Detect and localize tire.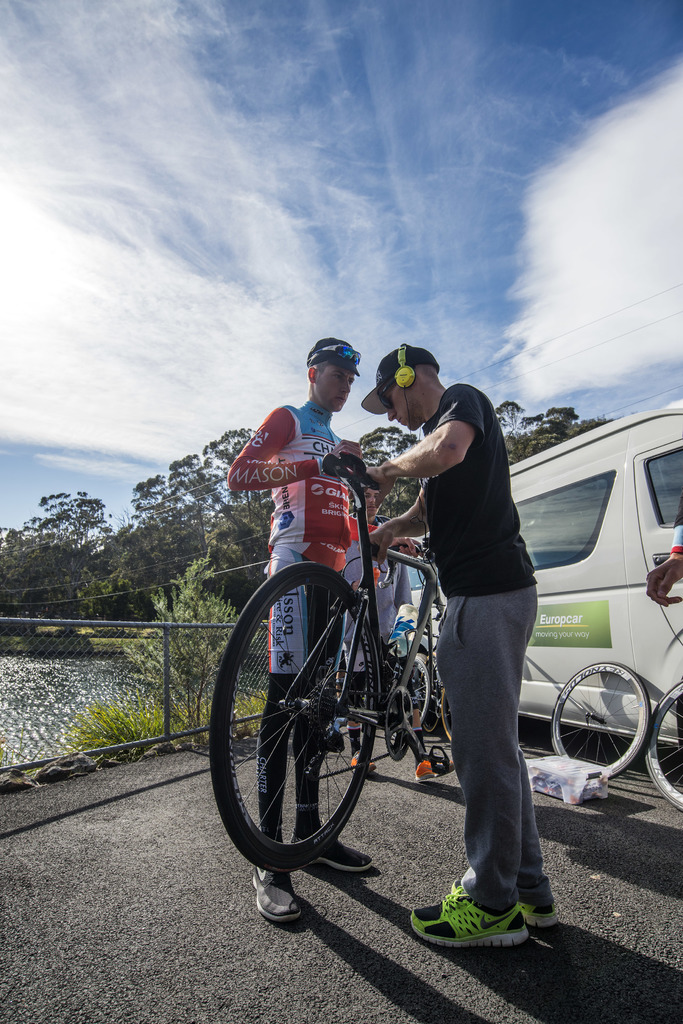
Localized at 642,679,682,812.
